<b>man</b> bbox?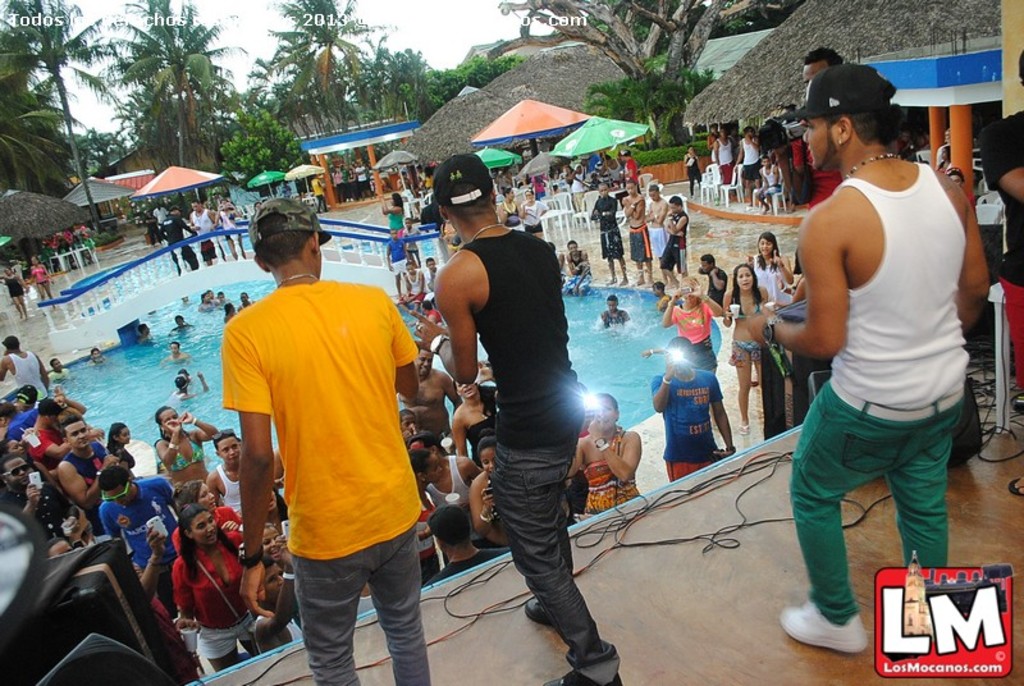
(159,340,192,363)
